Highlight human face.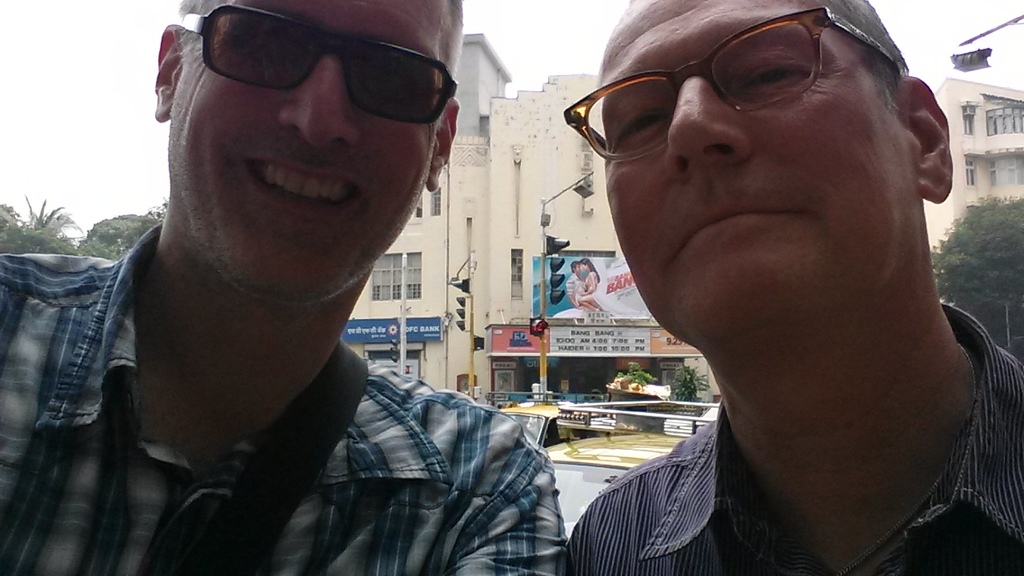
Highlighted region: (569, 260, 579, 274).
